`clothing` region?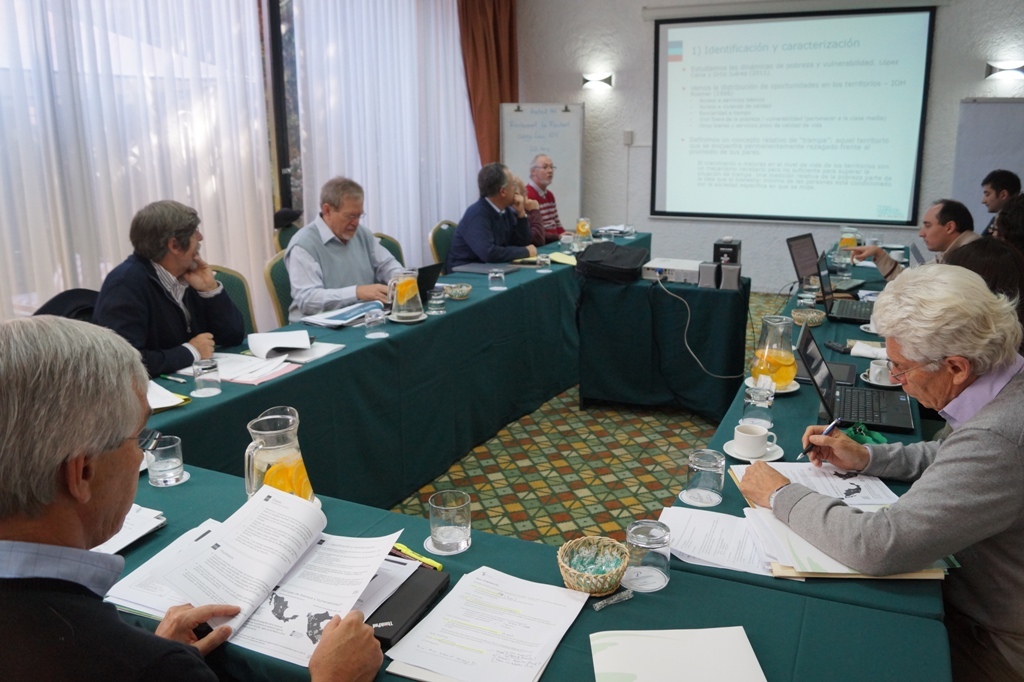
(x1=875, y1=233, x2=1023, y2=298)
